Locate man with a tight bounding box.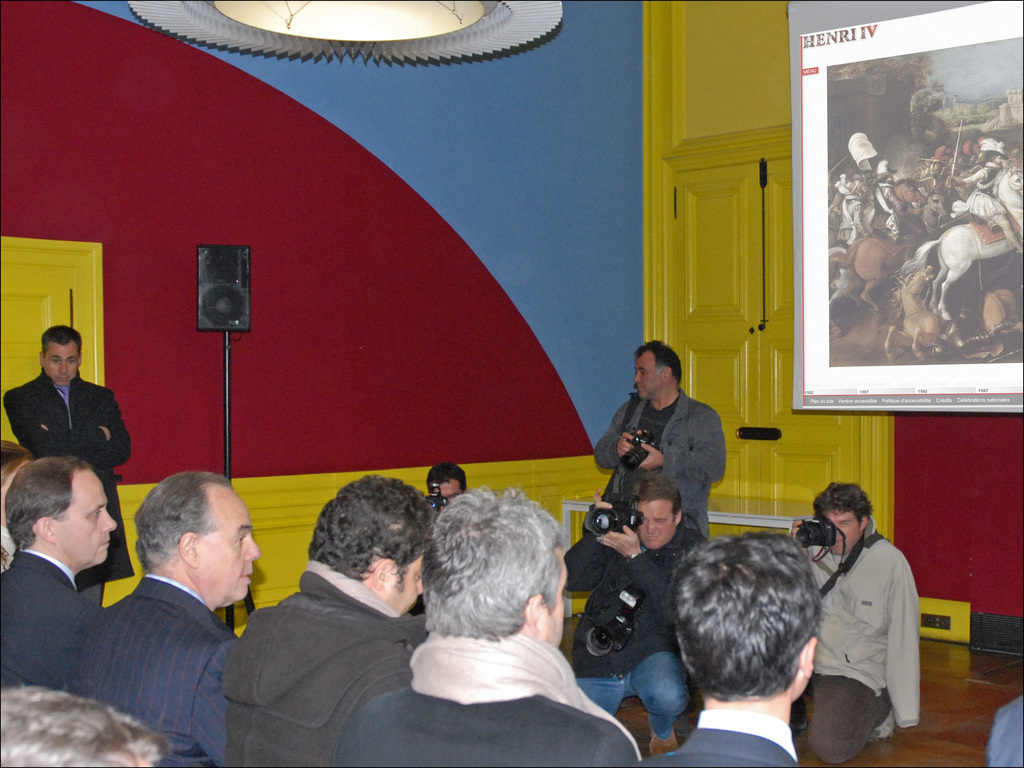
<region>797, 470, 933, 757</region>.
